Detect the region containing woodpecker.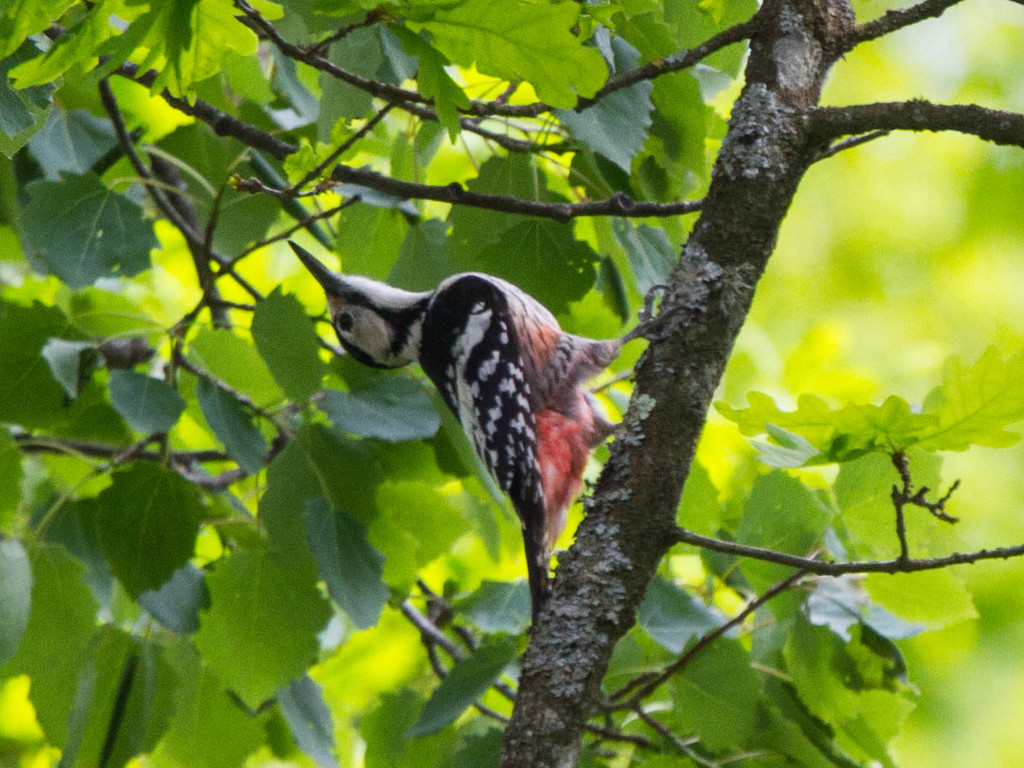
box=[284, 238, 686, 622].
